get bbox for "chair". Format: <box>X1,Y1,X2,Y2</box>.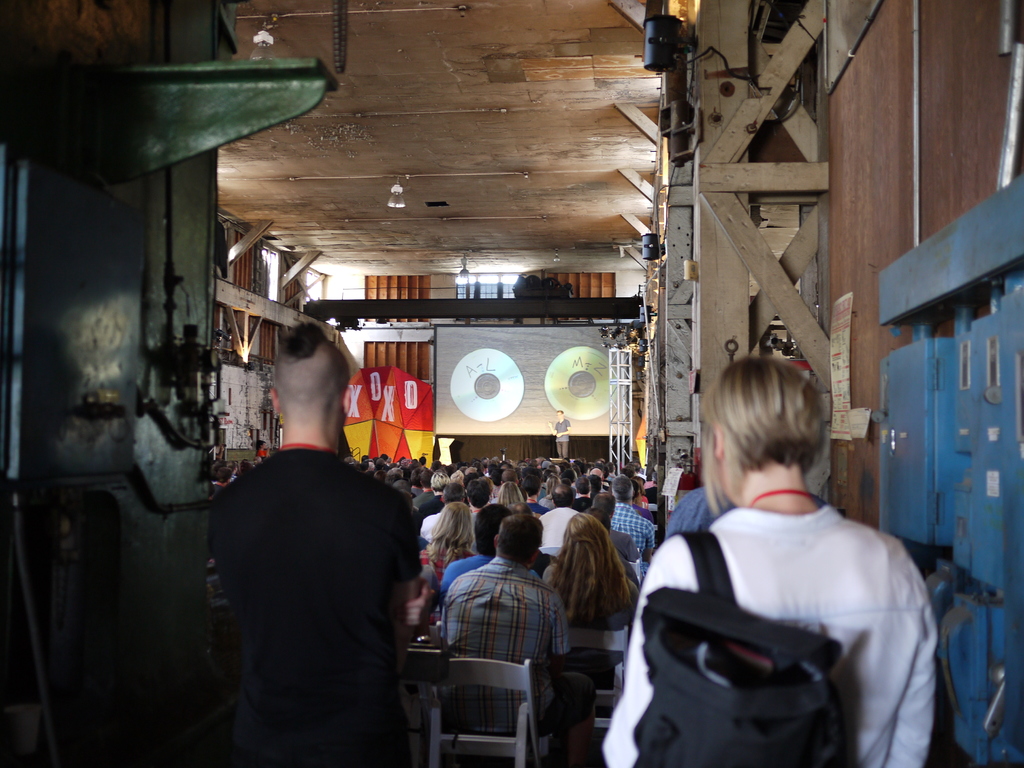
<box>570,625,634,728</box>.
